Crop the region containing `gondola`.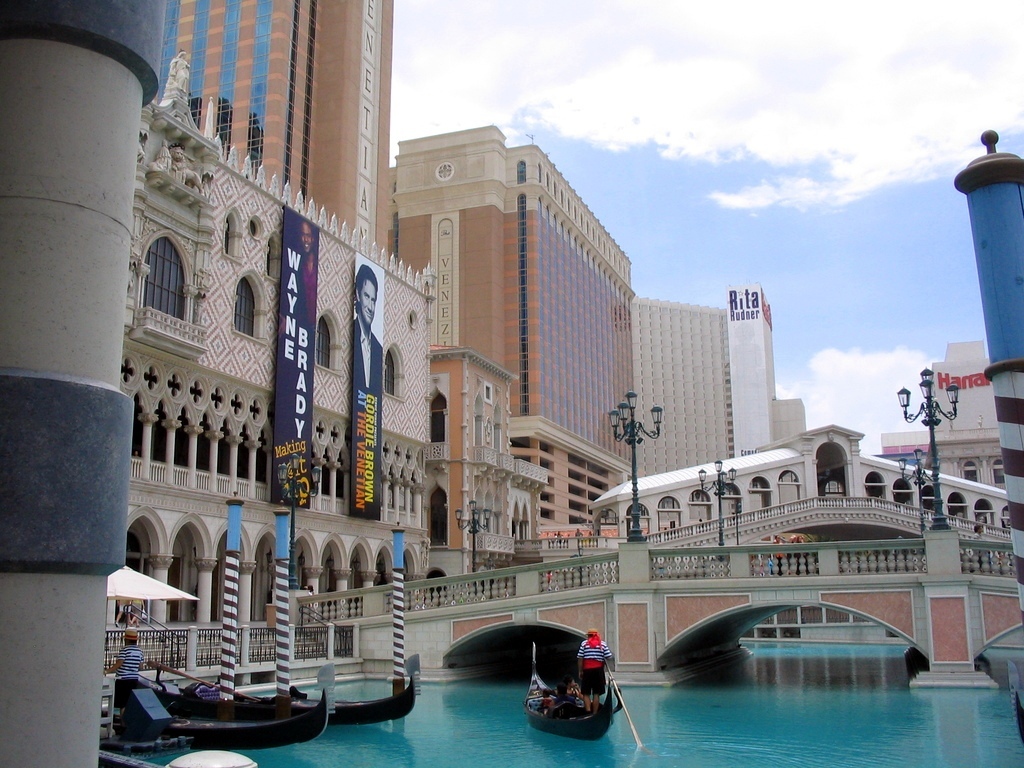
Crop region: 520/630/629/744.
